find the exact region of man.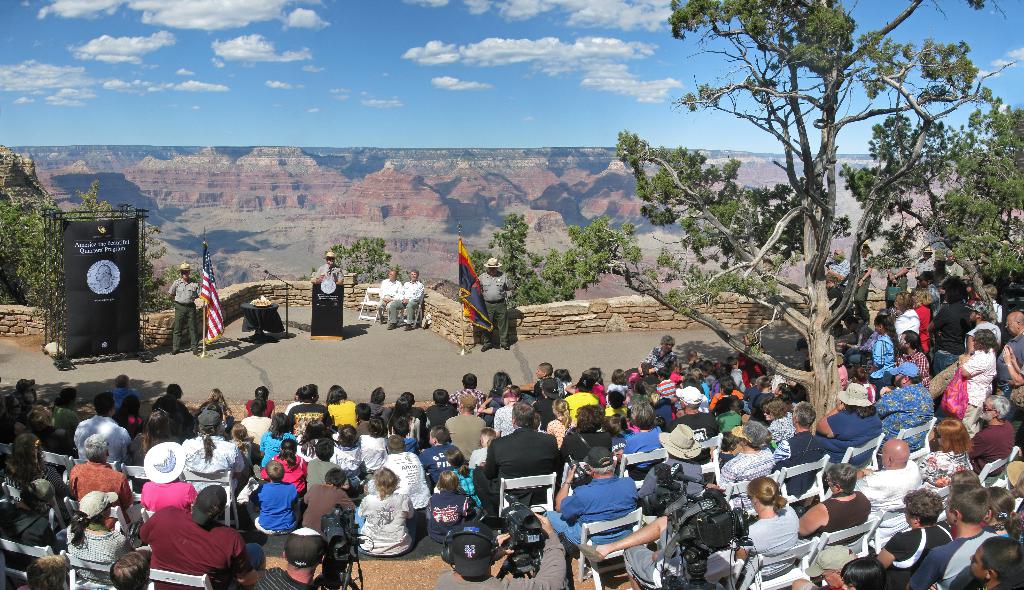
Exact region: 796, 459, 872, 538.
